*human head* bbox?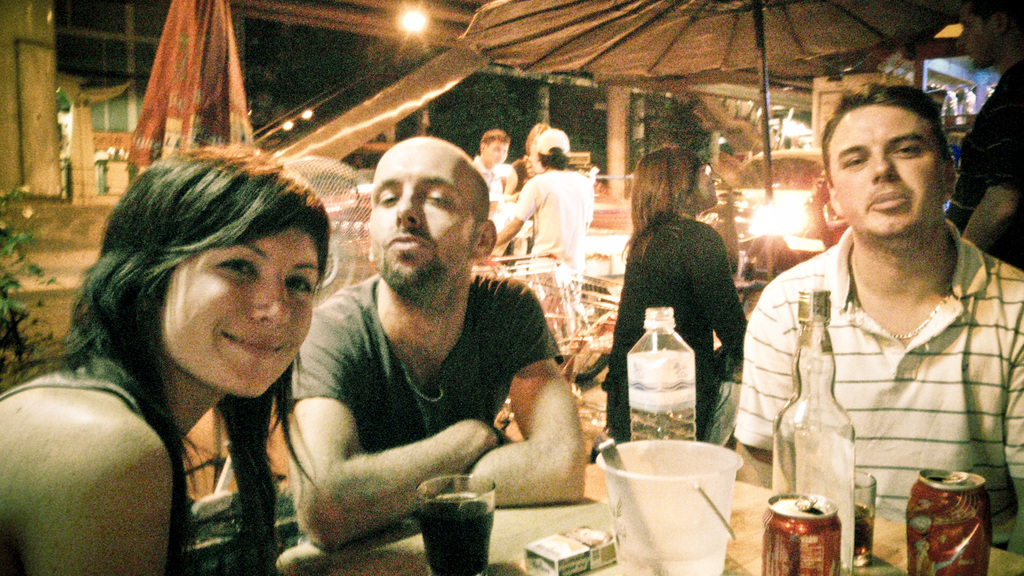
474,132,510,166
